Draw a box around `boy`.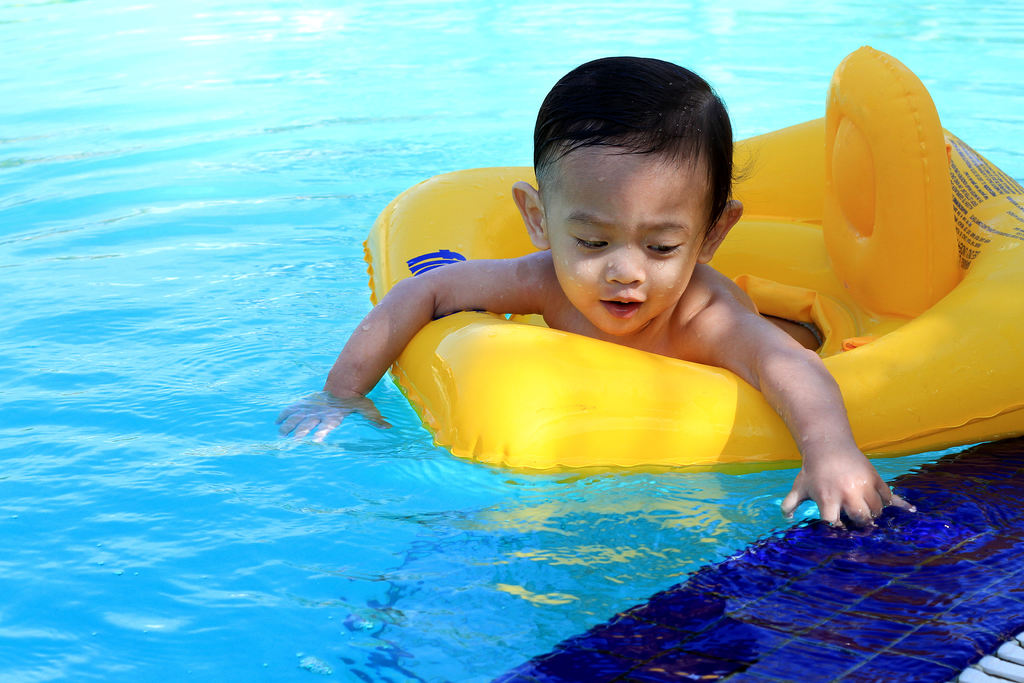
pyautogui.locateOnScreen(310, 78, 939, 501).
